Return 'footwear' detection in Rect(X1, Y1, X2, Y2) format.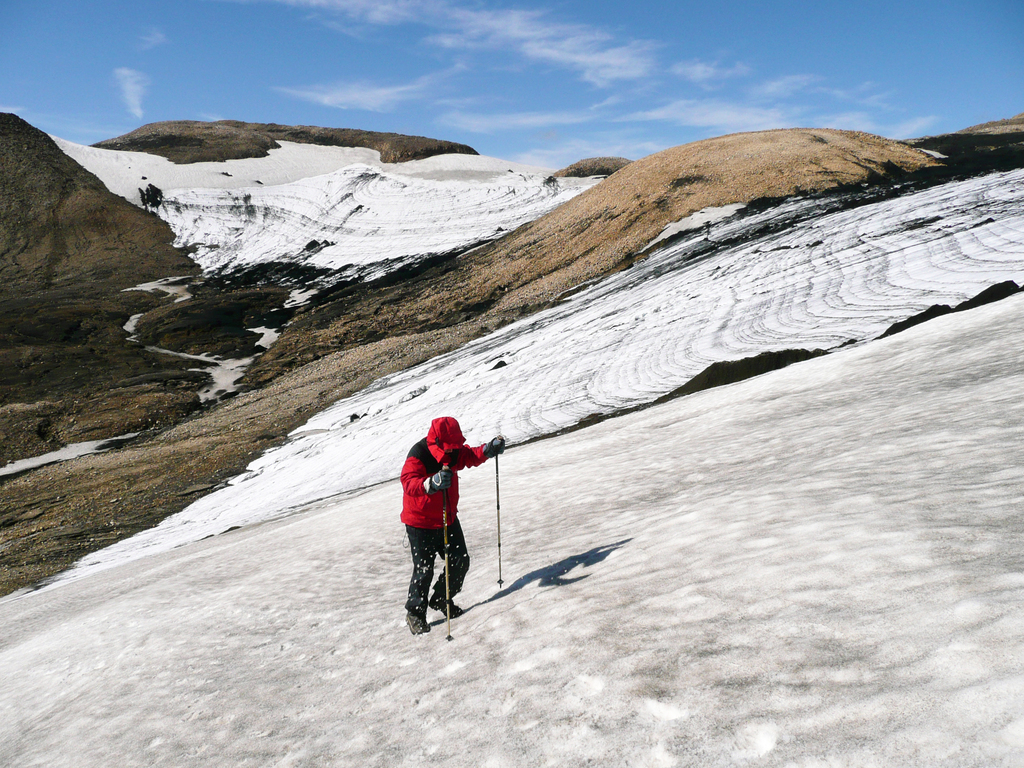
Rect(431, 593, 466, 618).
